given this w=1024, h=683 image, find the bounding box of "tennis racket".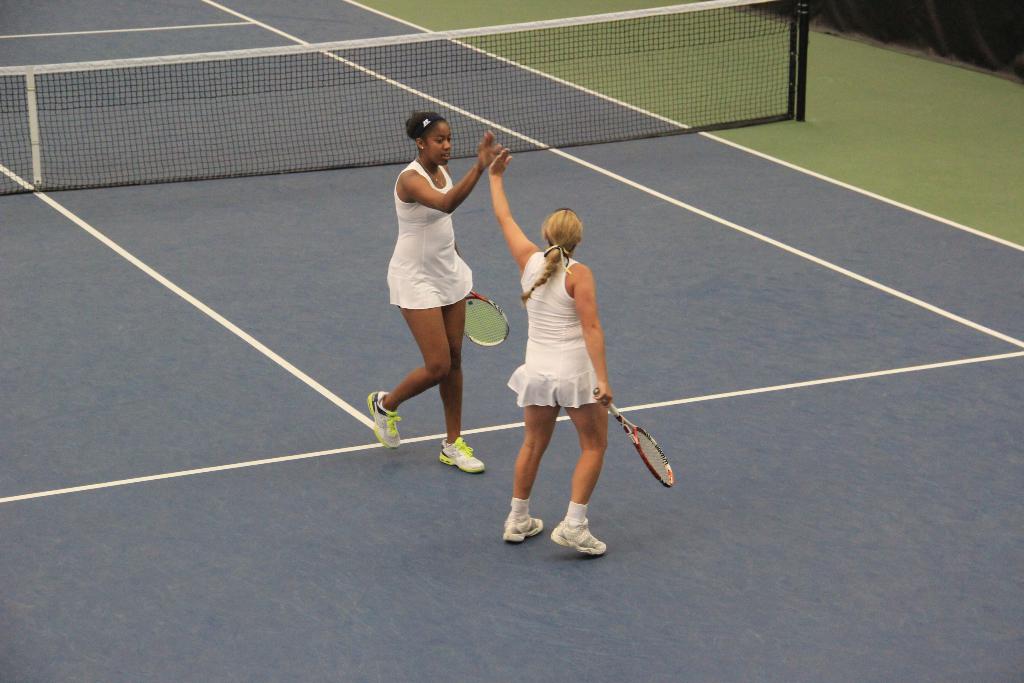
box(463, 286, 509, 345).
